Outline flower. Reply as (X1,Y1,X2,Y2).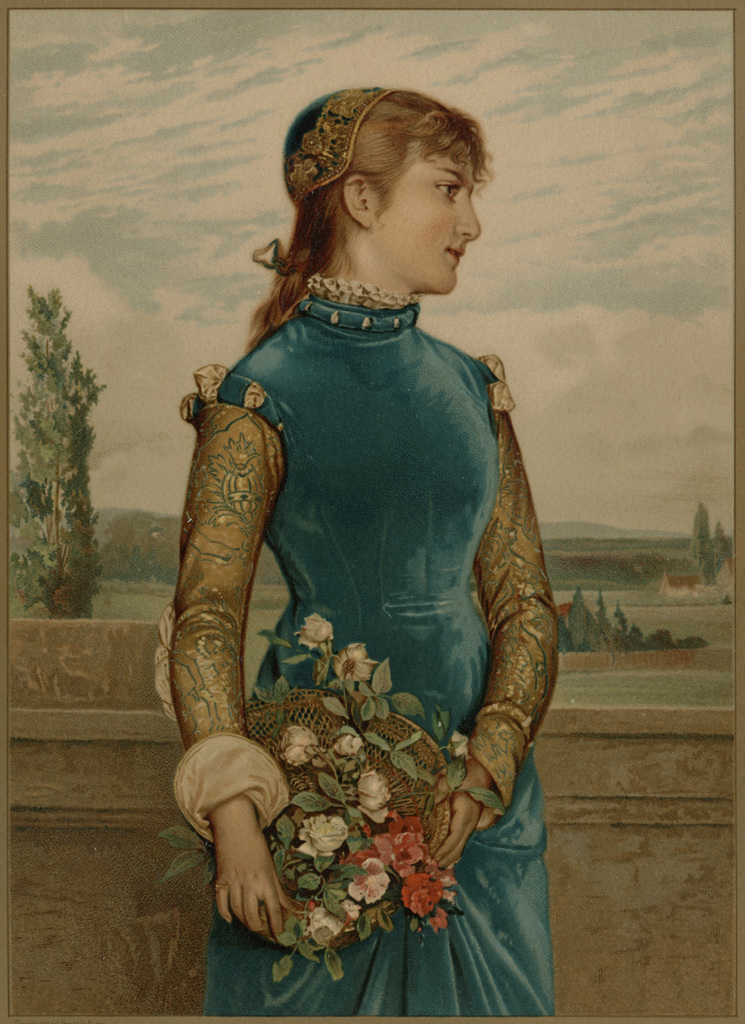
(278,721,316,771).
